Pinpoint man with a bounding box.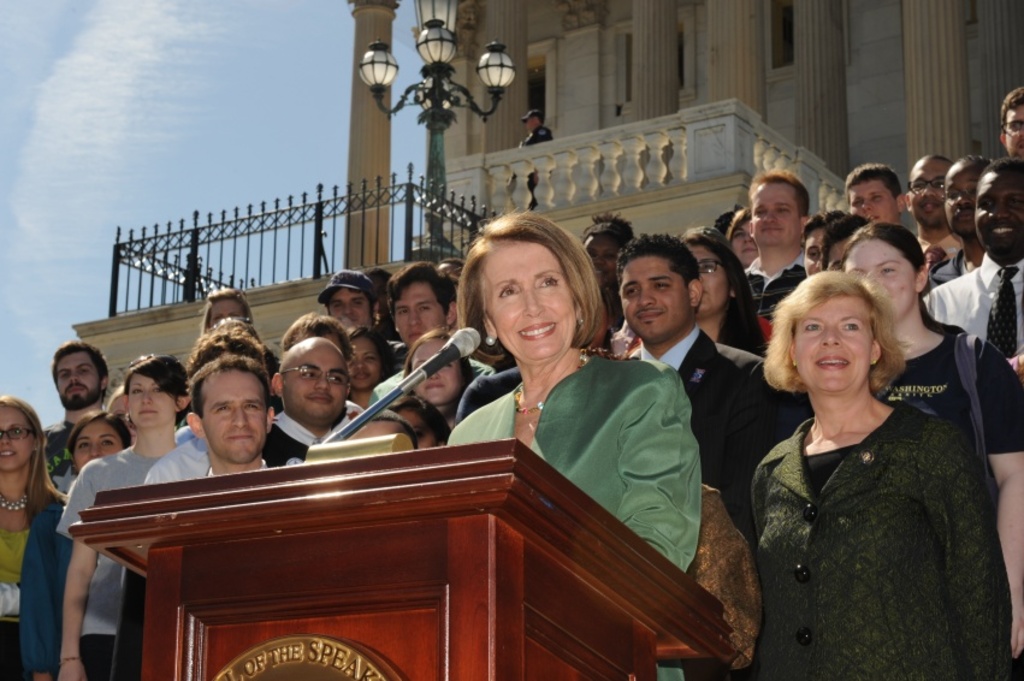
locate(622, 227, 798, 531).
